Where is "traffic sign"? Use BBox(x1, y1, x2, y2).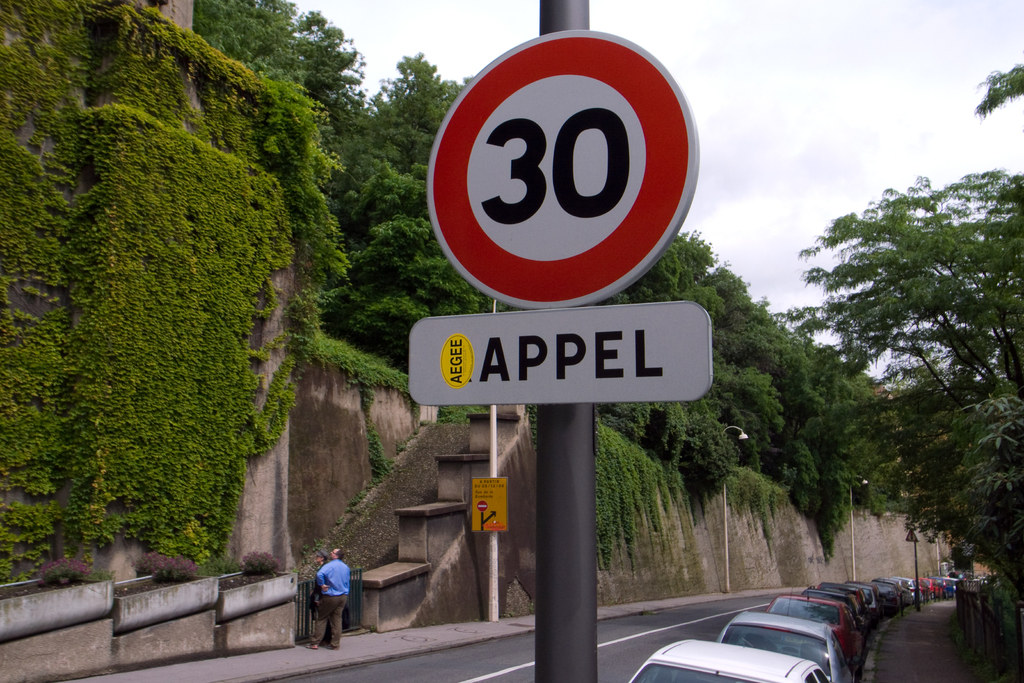
BBox(467, 472, 509, 536).
